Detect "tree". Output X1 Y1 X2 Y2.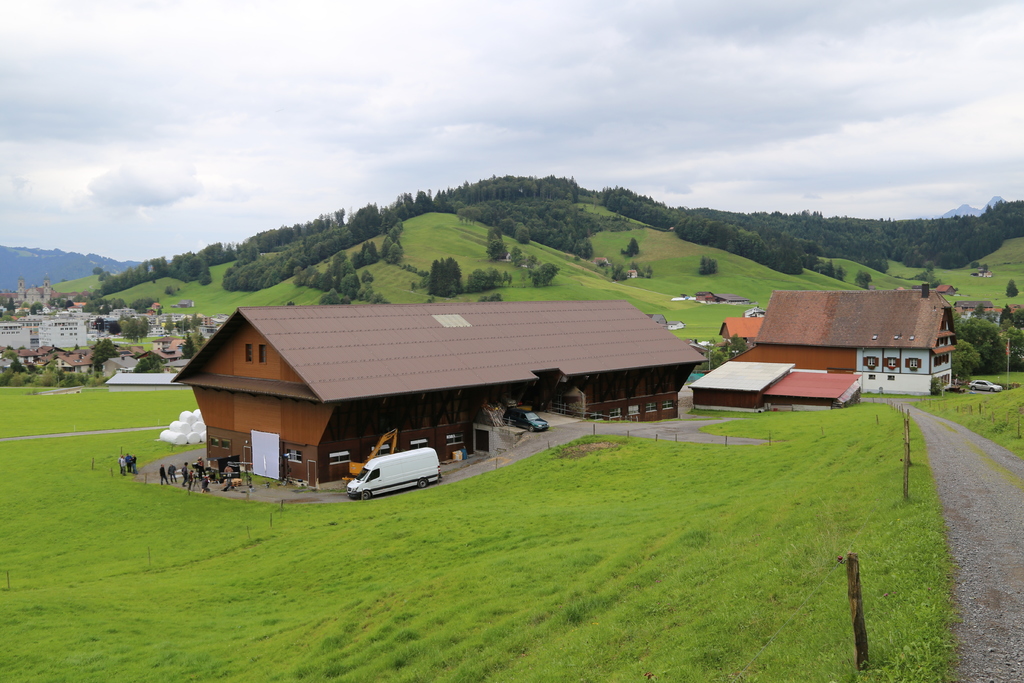
198 331 207 349.
